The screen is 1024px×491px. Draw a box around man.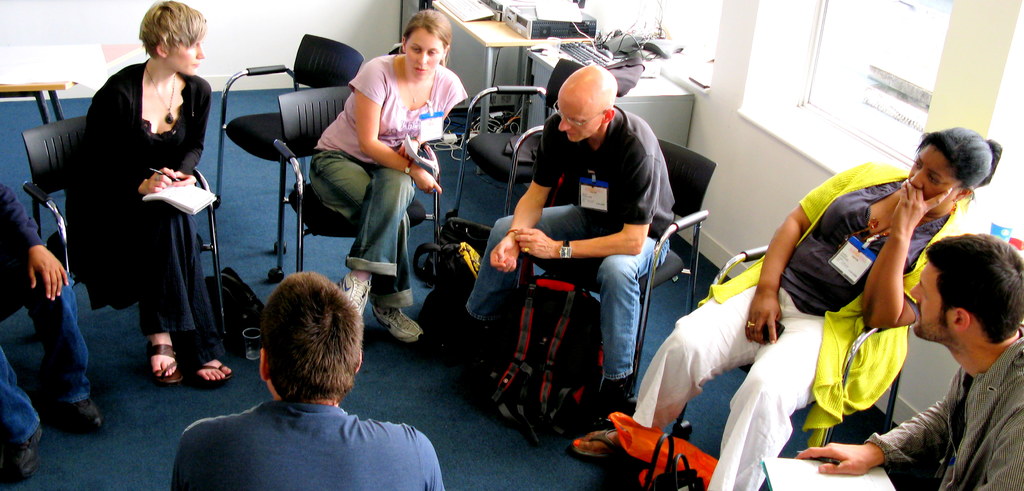
[x1=0, y1=177, x2=108, y2=484].
